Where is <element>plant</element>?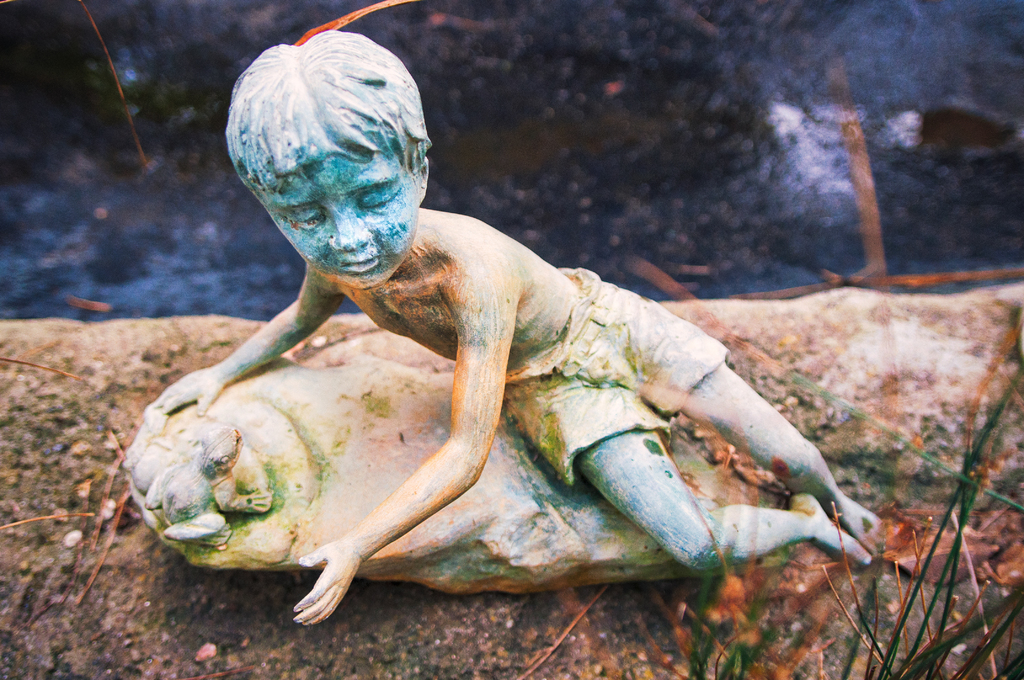
detection(845, 339, 1023, 679).
